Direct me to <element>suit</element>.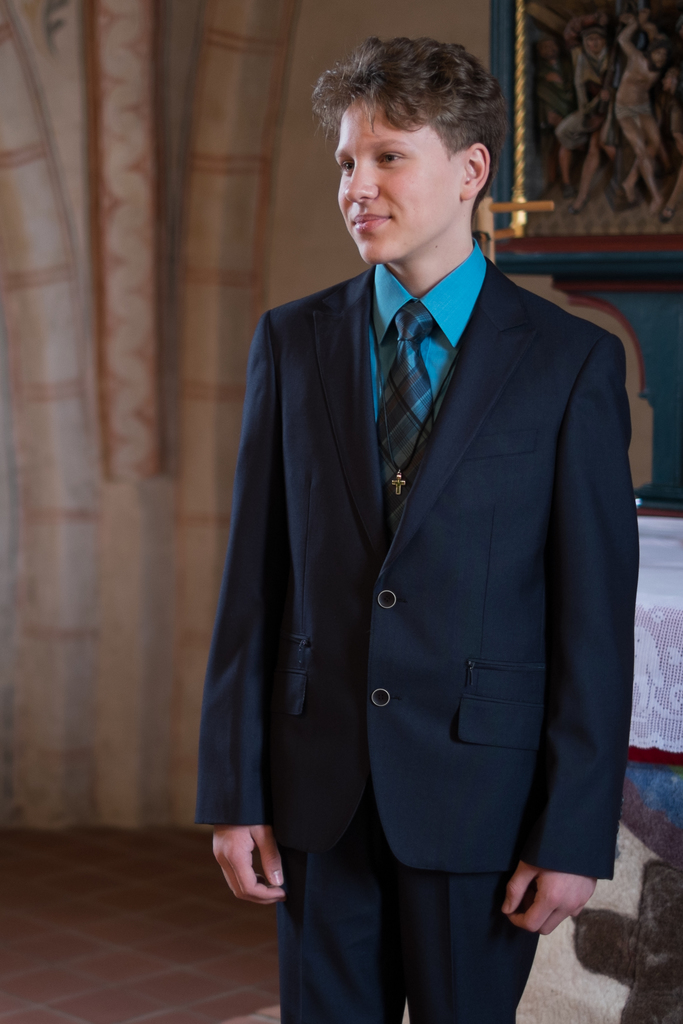
Direction: {"left": 200, "top": 263, "right": 643, "bottom": 1023}.
